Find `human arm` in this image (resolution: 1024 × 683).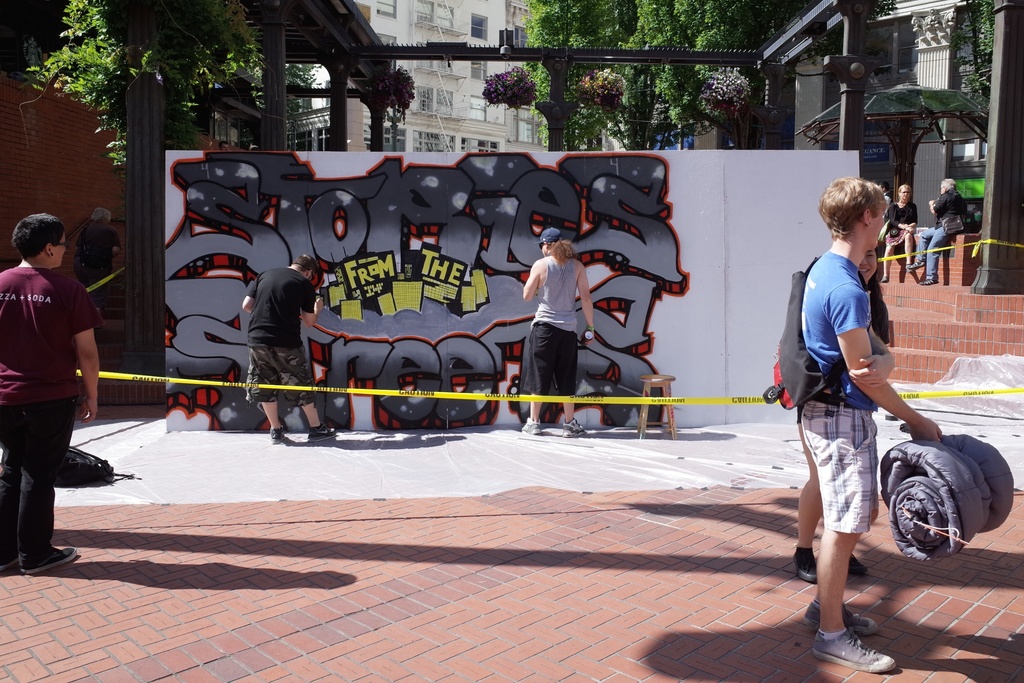
(520,257,543,302).
